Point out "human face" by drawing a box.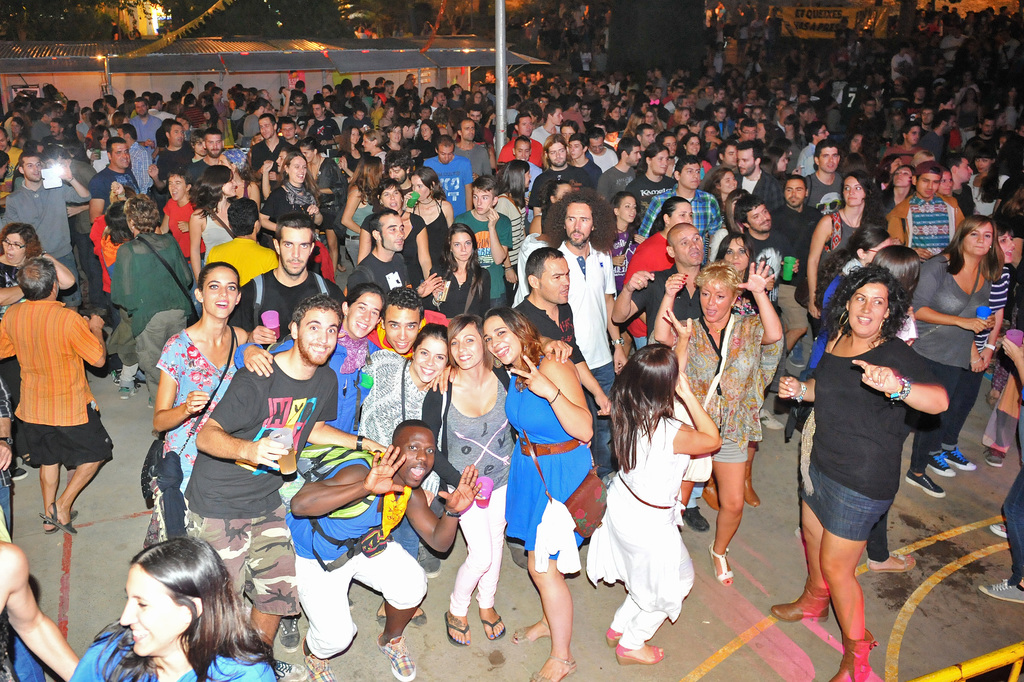
bbox(300, 308, 337, 362).
